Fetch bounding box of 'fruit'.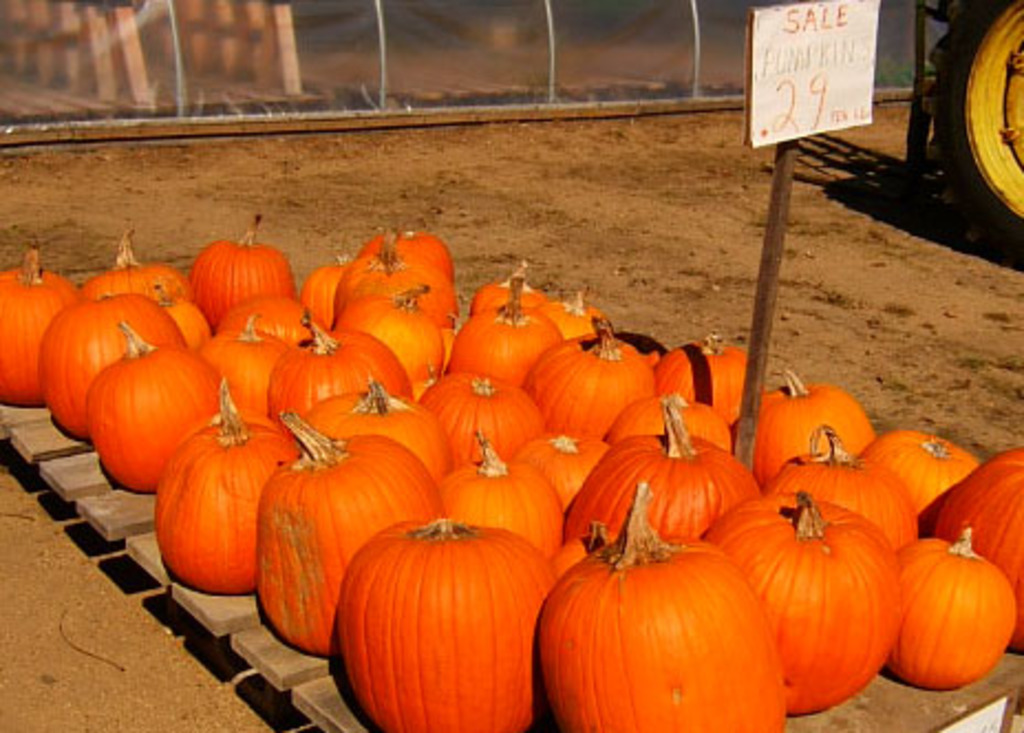
Bbox: left=538, top=481, right=770, bottom=731.
